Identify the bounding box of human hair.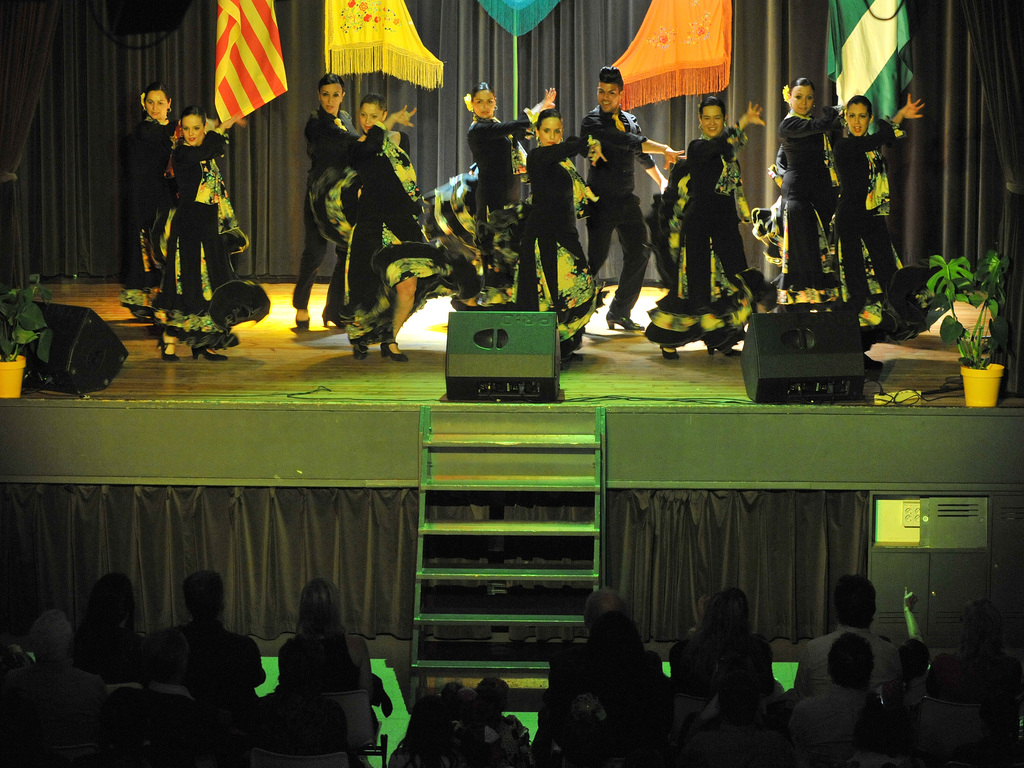
[x1=143, y1=81, x2=170, y2=108].
